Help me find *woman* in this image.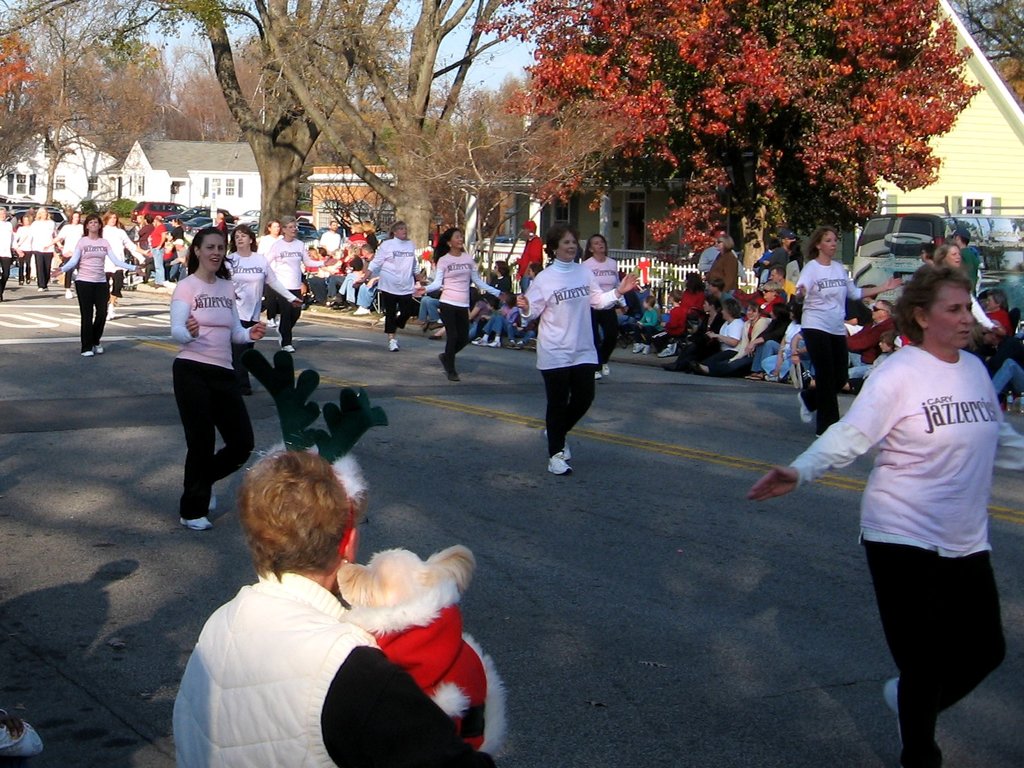
Found it: (475, 263, 549, 346).
